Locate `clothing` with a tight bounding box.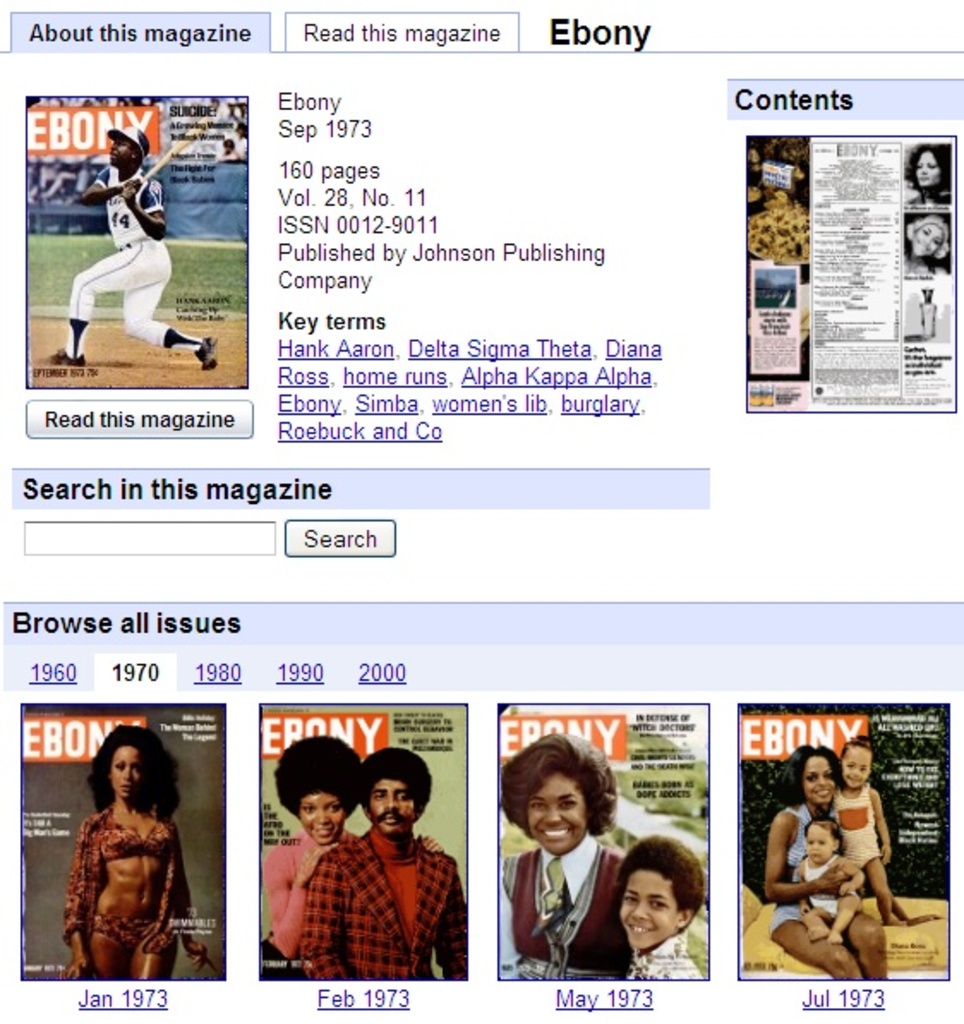
box(774, 794, 842, 933).
